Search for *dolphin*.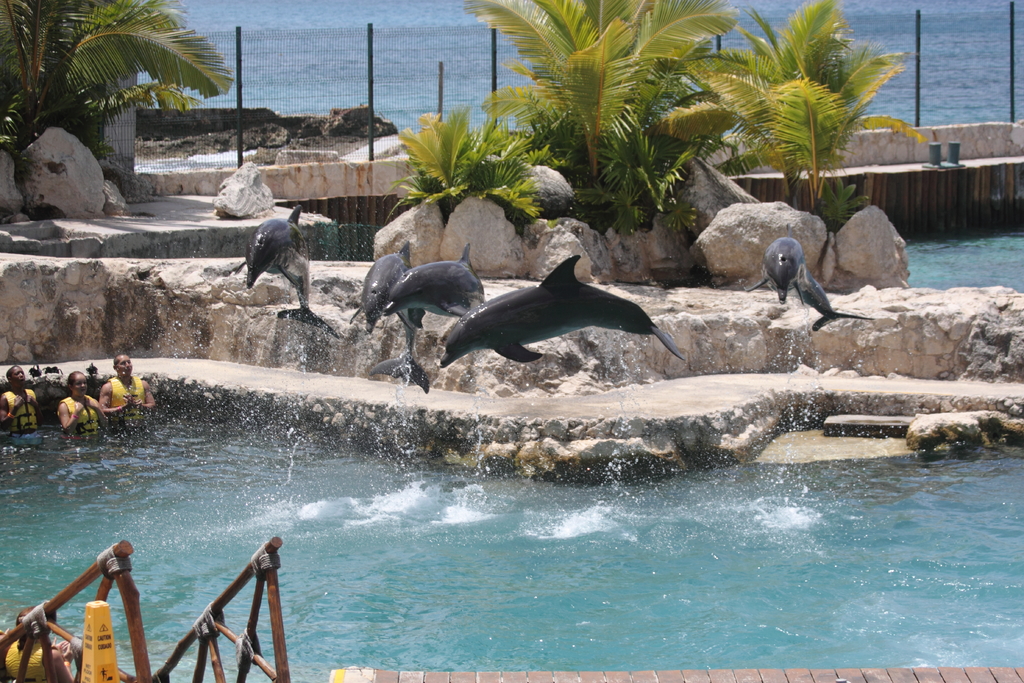
Found at l=246, t=206, r=340, b=345.
